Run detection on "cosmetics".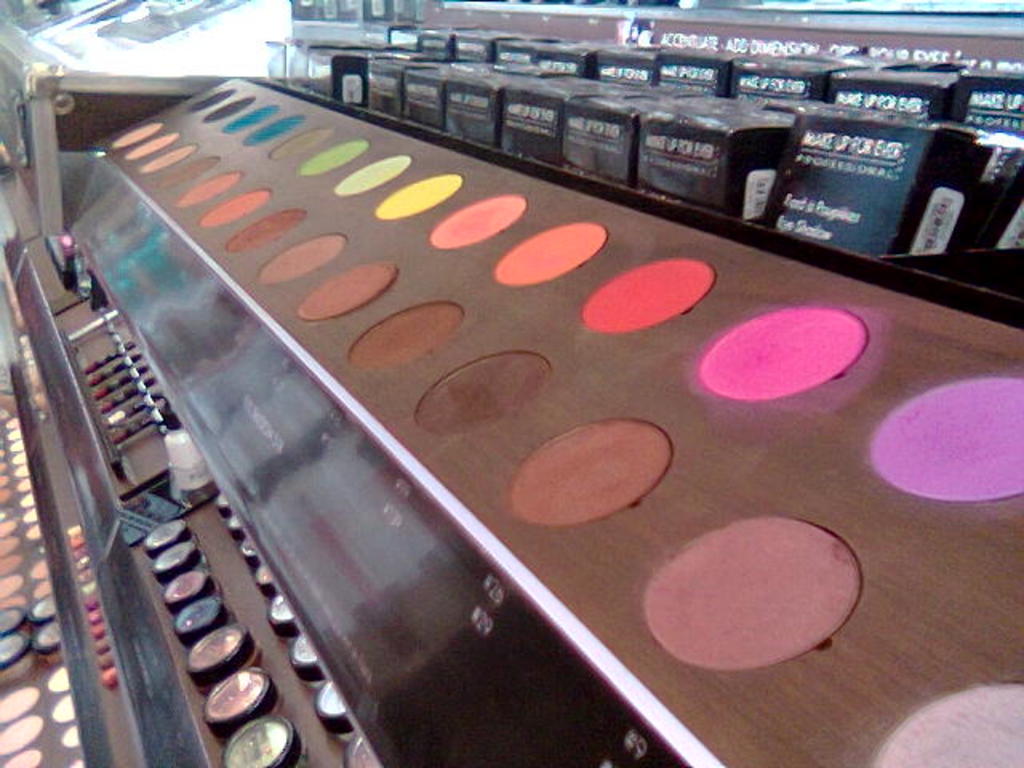
Result: BBox(341, 734, 382, 766).
